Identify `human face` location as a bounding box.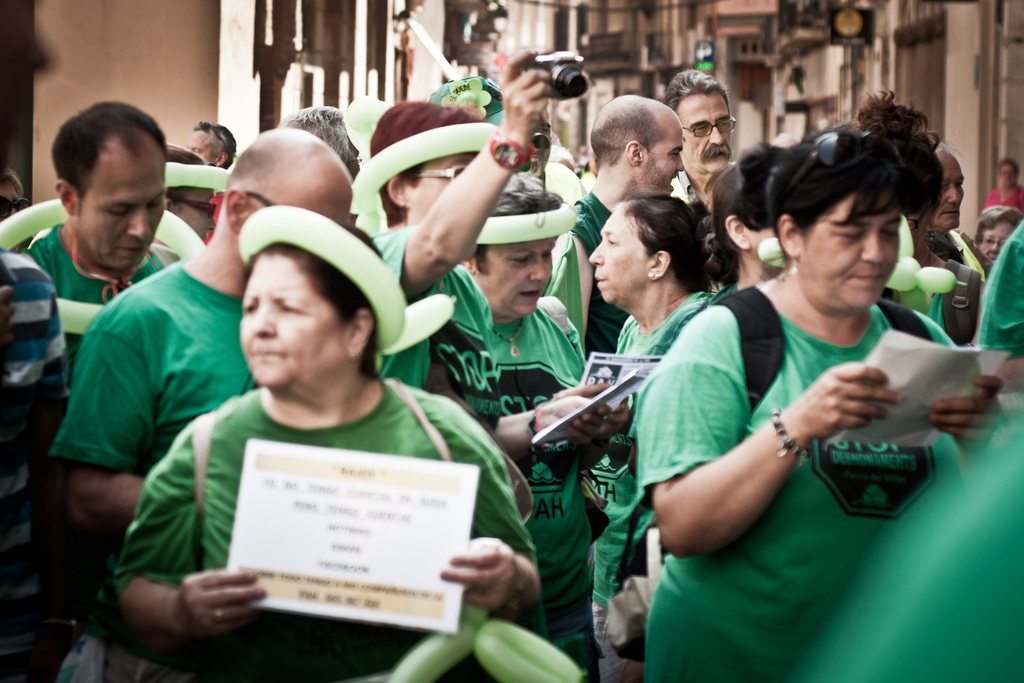
bbox(628, 114, 683, 190).
